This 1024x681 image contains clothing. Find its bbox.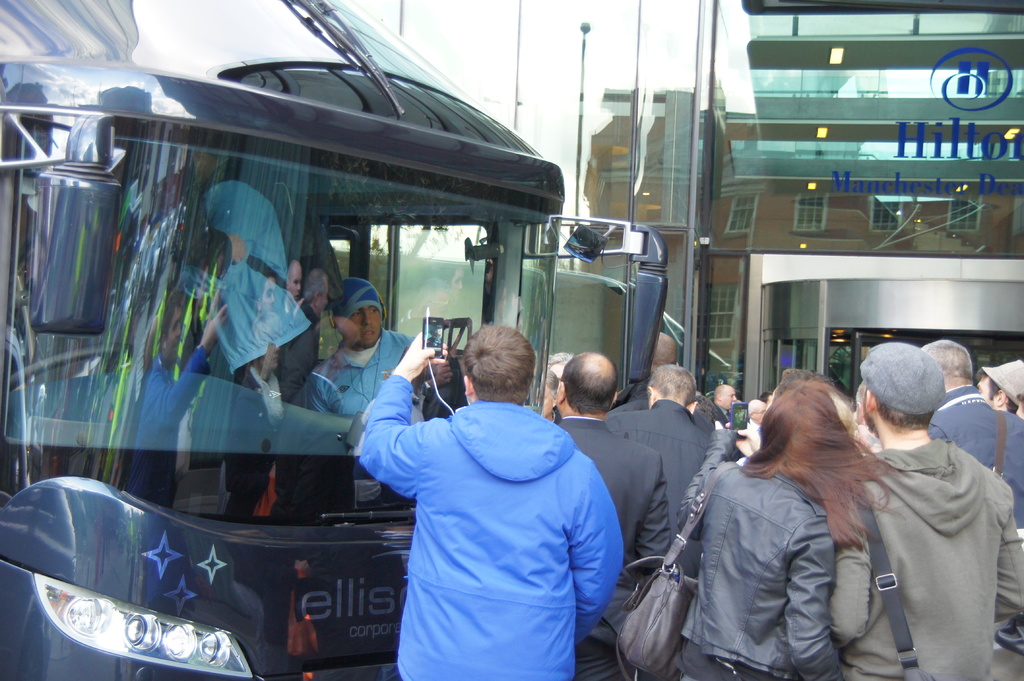
(304,334,413,444).
